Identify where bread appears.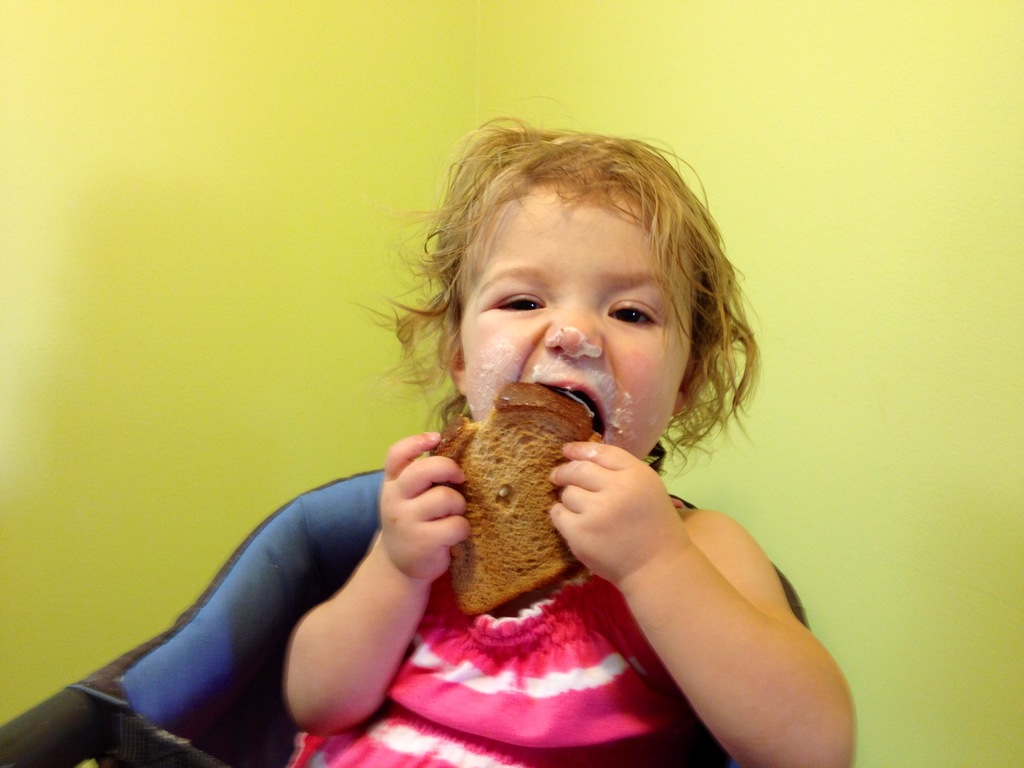
Appears at (432, 383, 601, 618).
